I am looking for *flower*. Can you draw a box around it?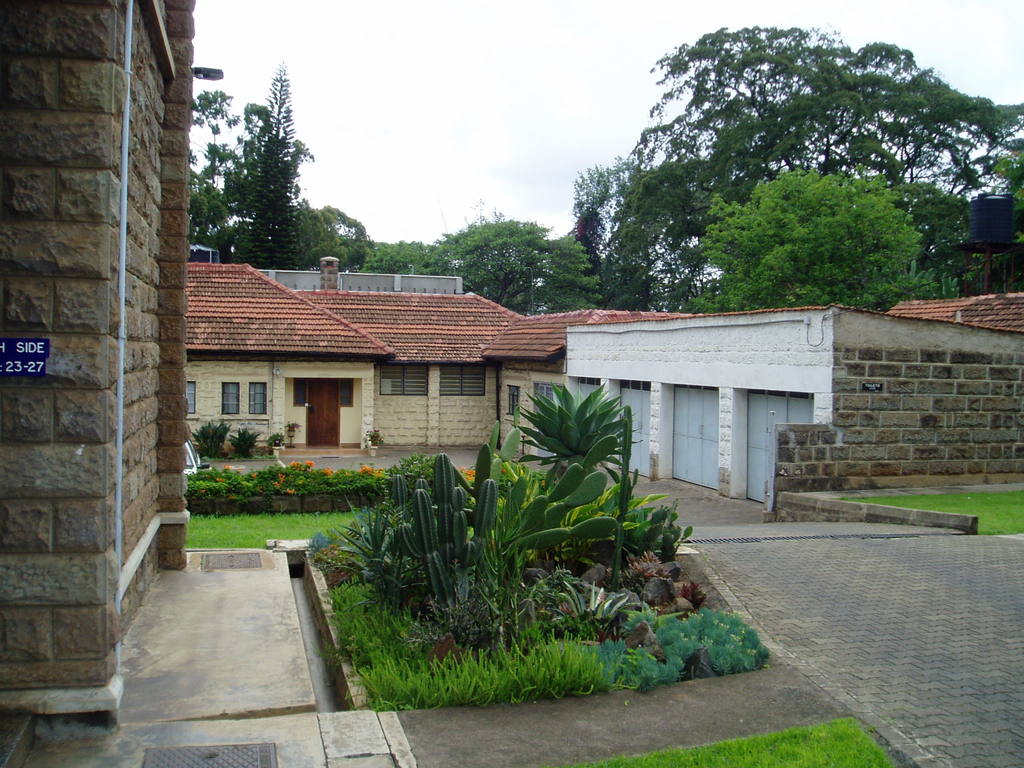
Sure, the bounding box is {"x1": 324, "y1": 465, "x2": 333, "y2": 479}.
